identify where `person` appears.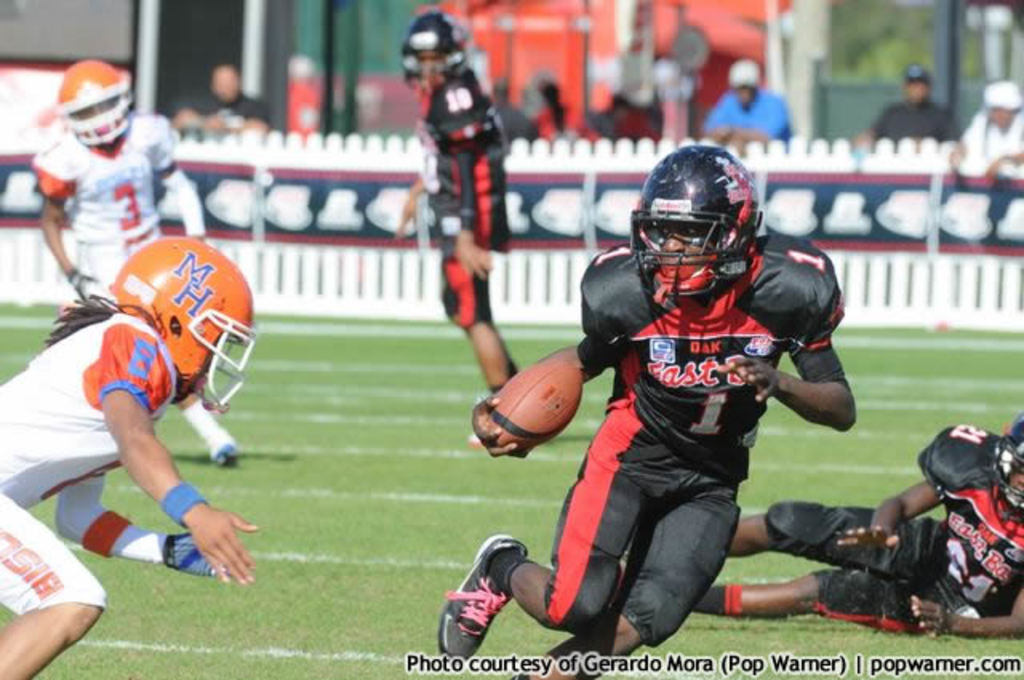
Appears at 179:64:275:138.
